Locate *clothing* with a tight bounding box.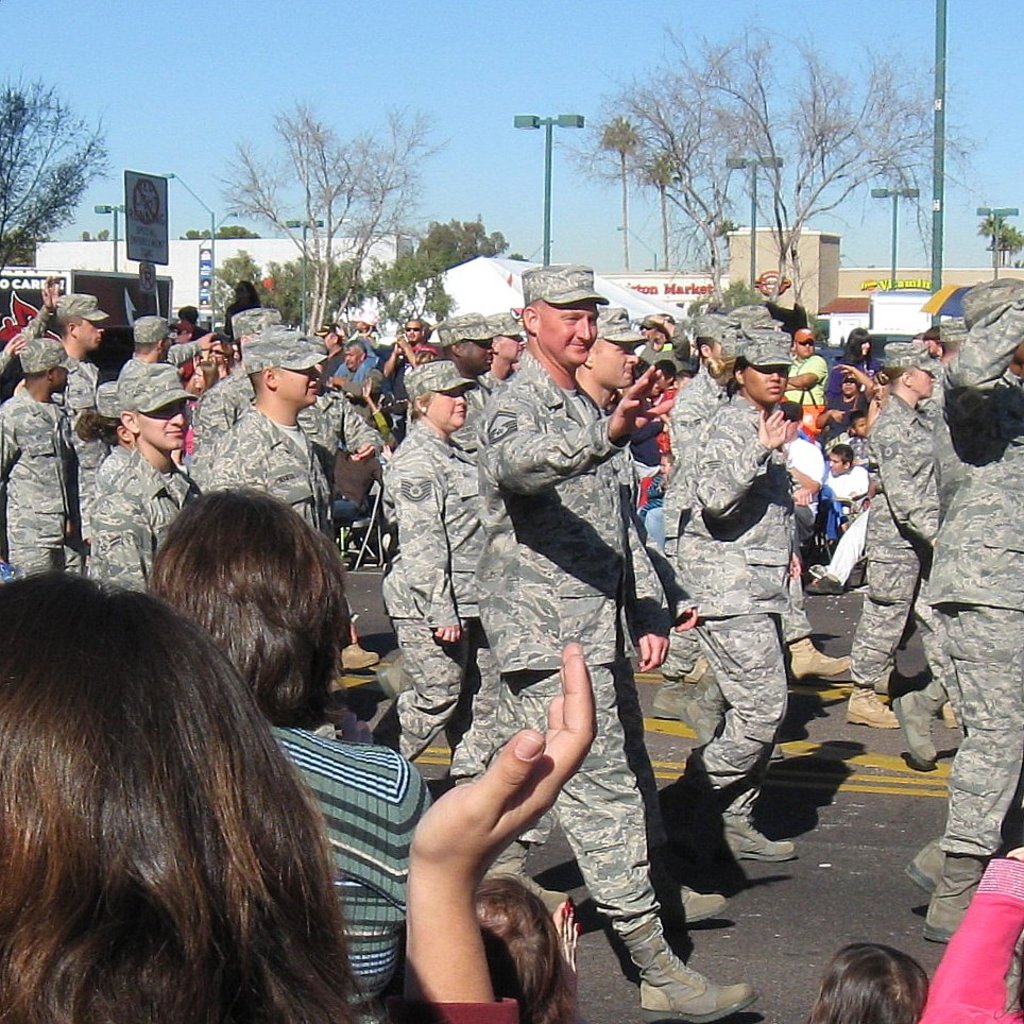
BBox(0, 377, 74, 576).
